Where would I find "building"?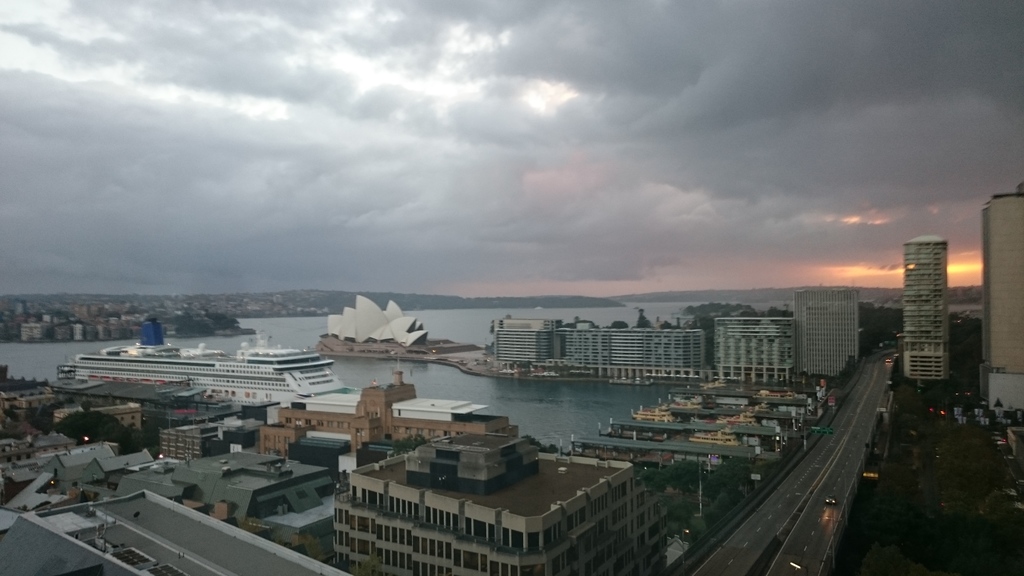
At bbox(321, 429, 673, 575).
